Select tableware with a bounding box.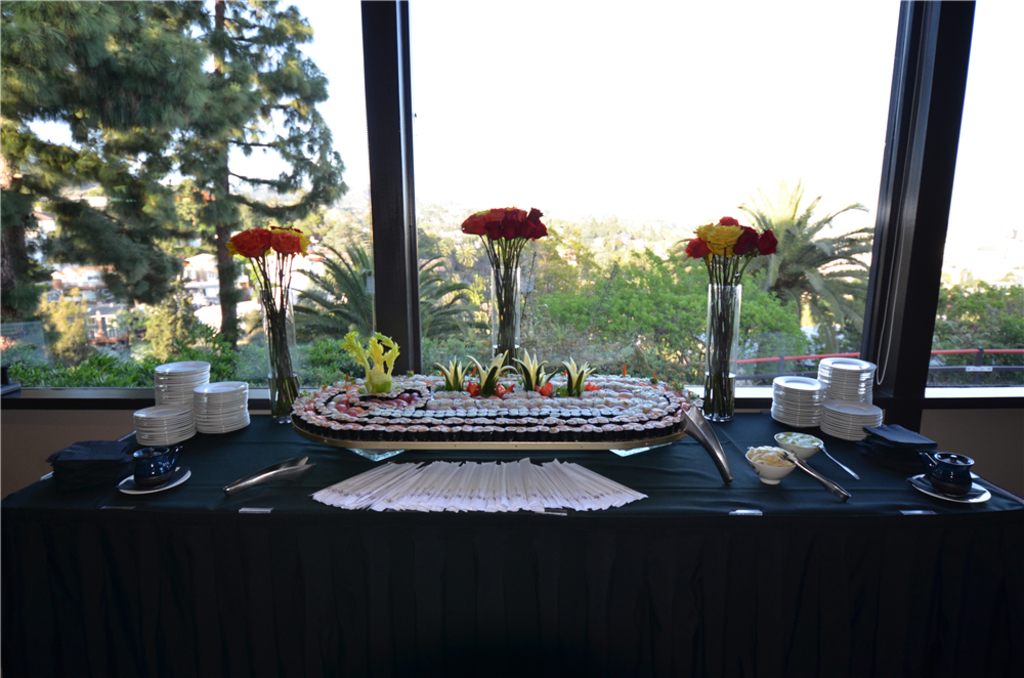
locate(129, 443, 180, 489).
